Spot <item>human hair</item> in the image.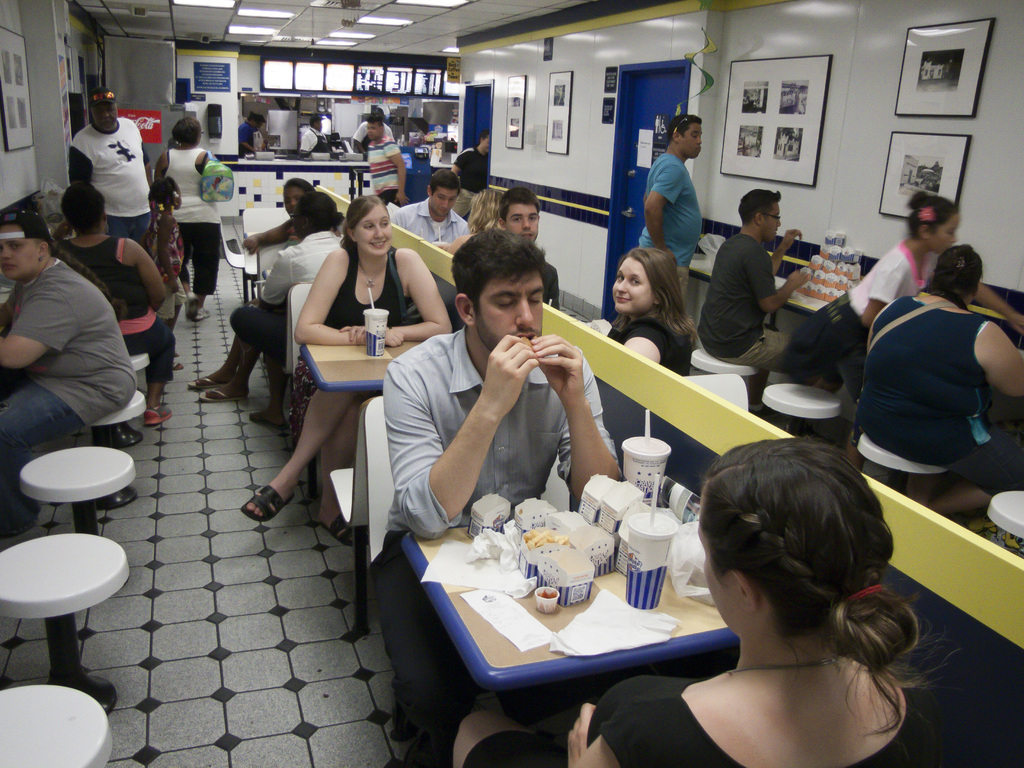
<item>human hair</item> found at crop(171, 118, 201, 148).
